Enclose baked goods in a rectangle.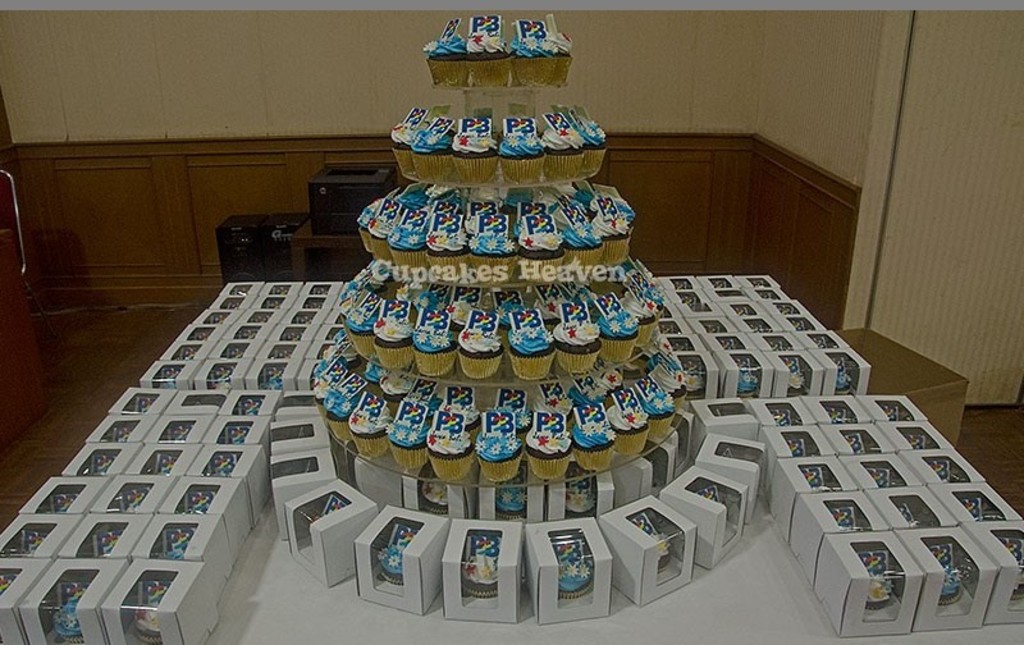
(left=410, top=131, right=452, bottom=182).
